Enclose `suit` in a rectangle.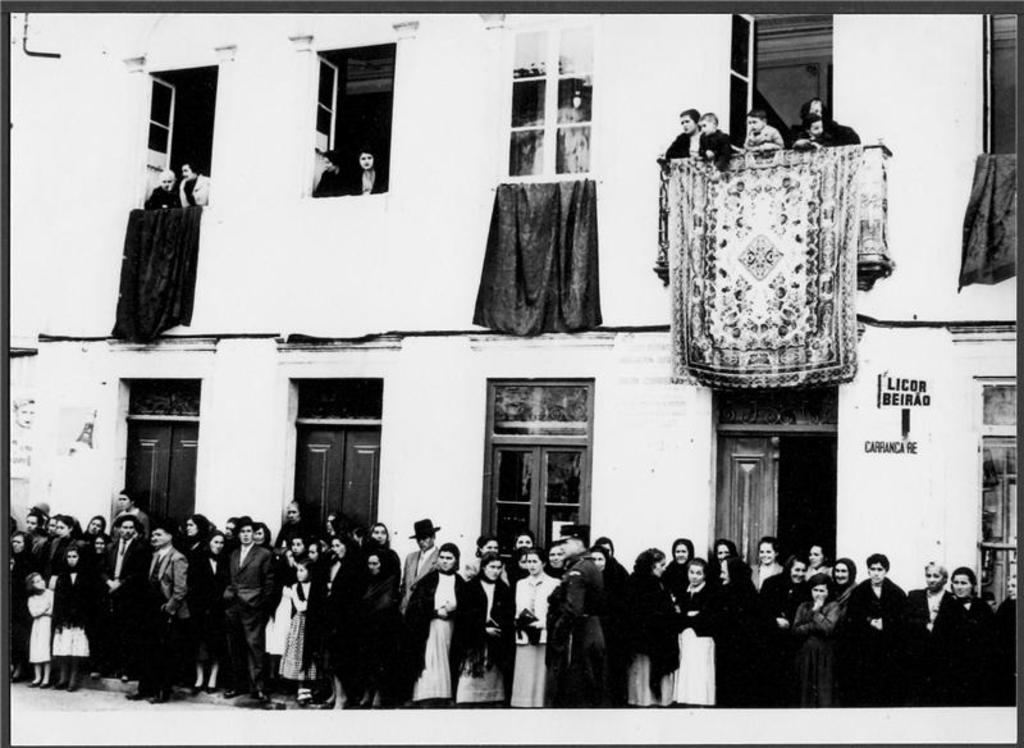
<region>143, 543, 195, 680</region>.
